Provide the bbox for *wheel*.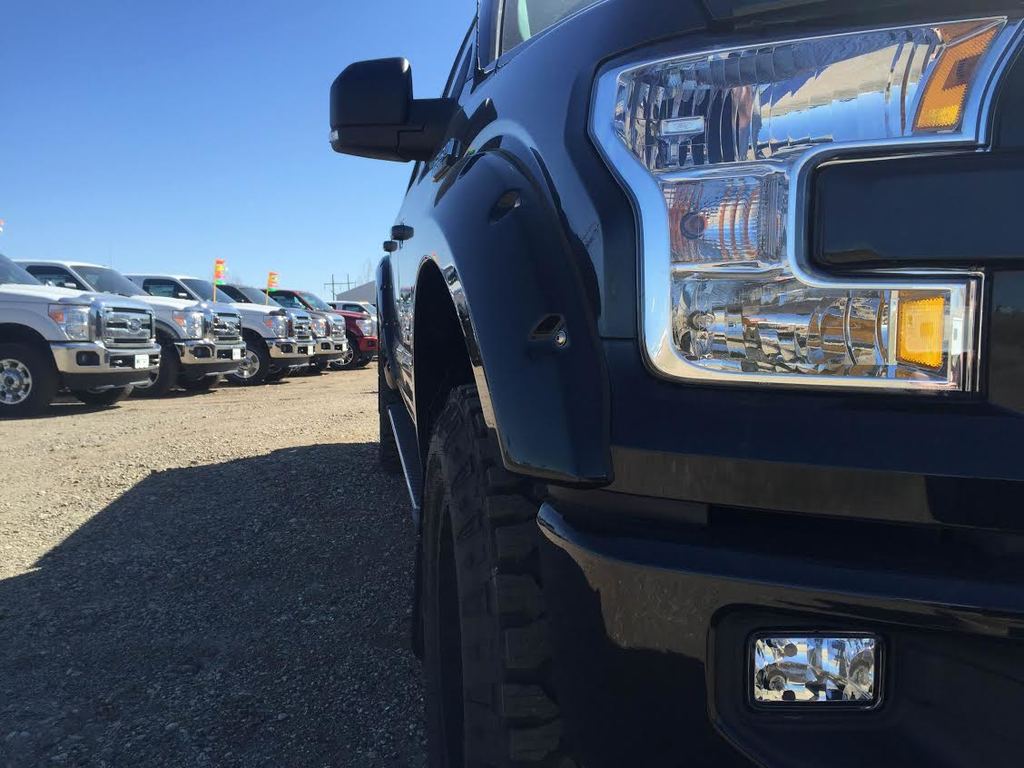
[71,384,132,406].
